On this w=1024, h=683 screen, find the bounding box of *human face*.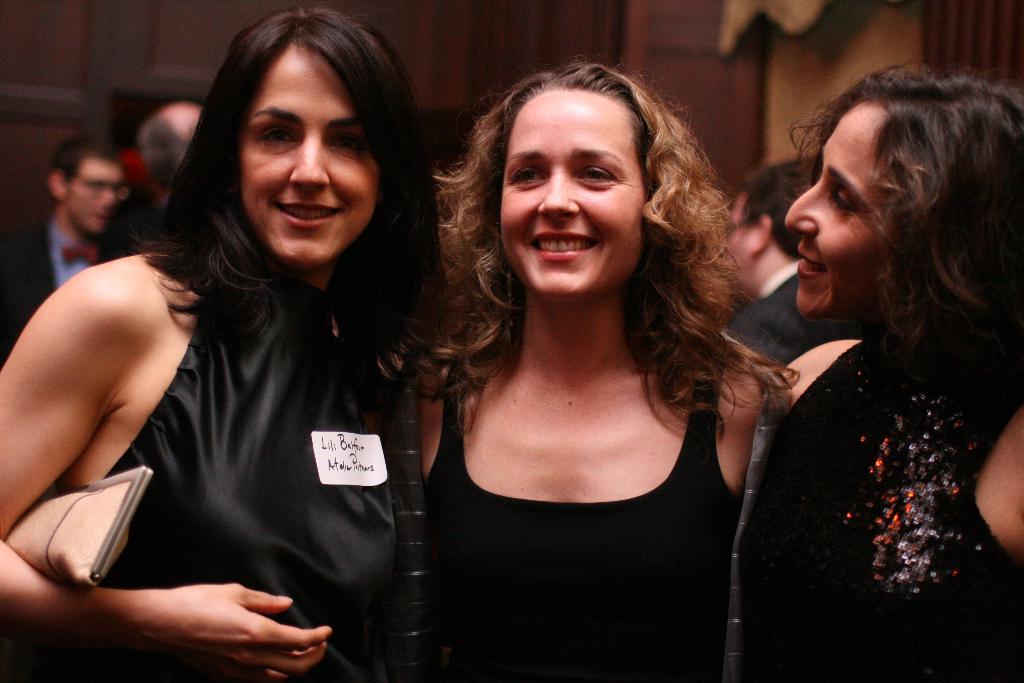
Bounding box: <bbox>785, 100, 890, 327</bbox>.
